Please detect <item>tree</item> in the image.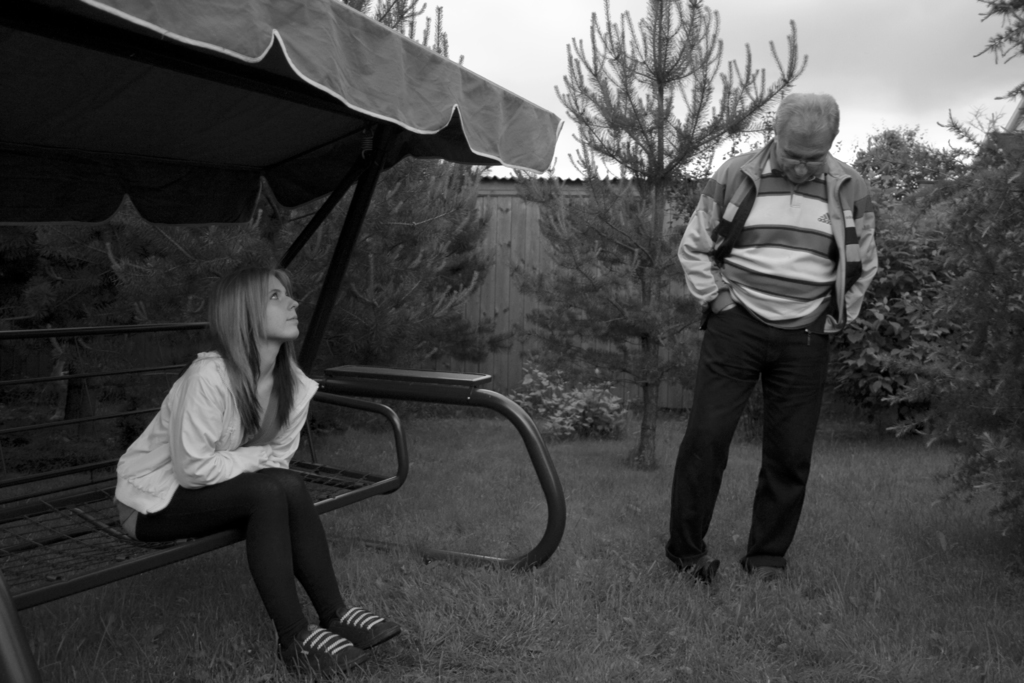
854 124 956 444.
